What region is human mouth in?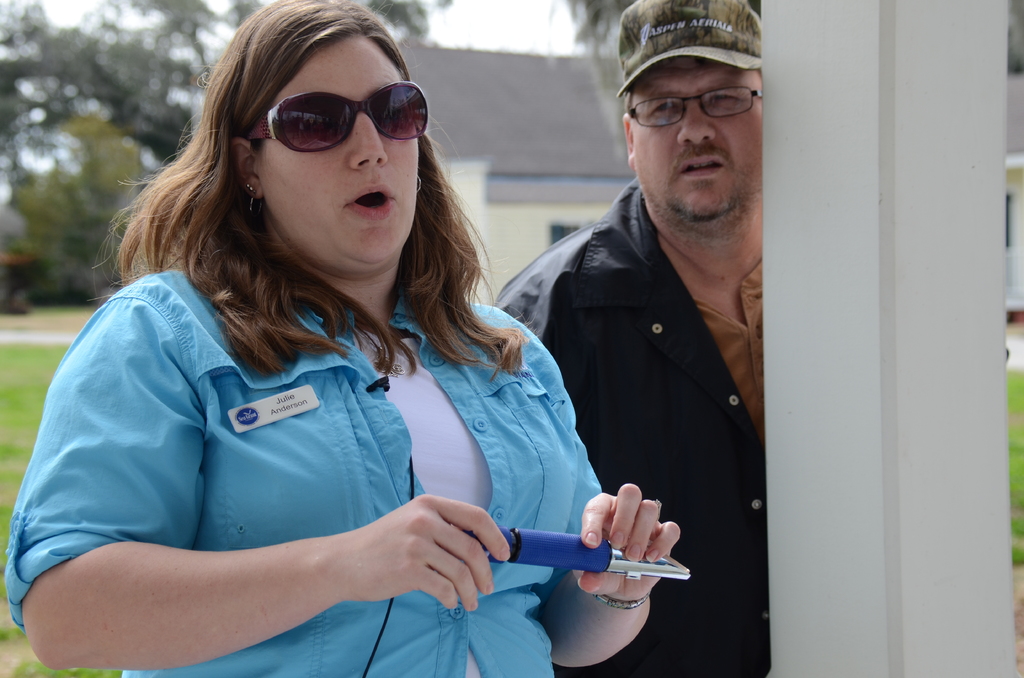
crop(680, 147, 729, 182).
